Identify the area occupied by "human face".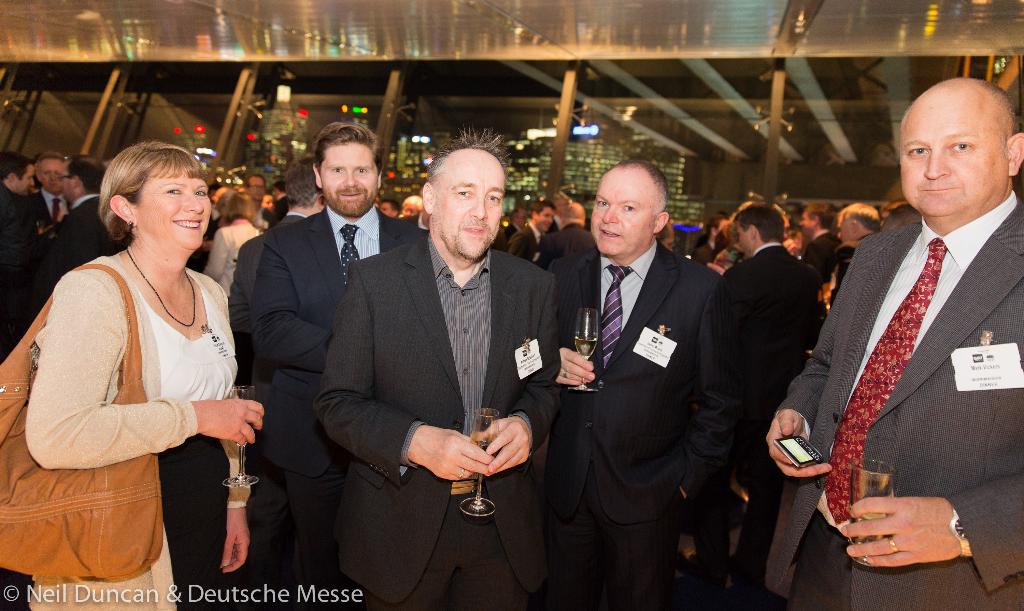
Area: bbox=[57, 168, 72, 202].
